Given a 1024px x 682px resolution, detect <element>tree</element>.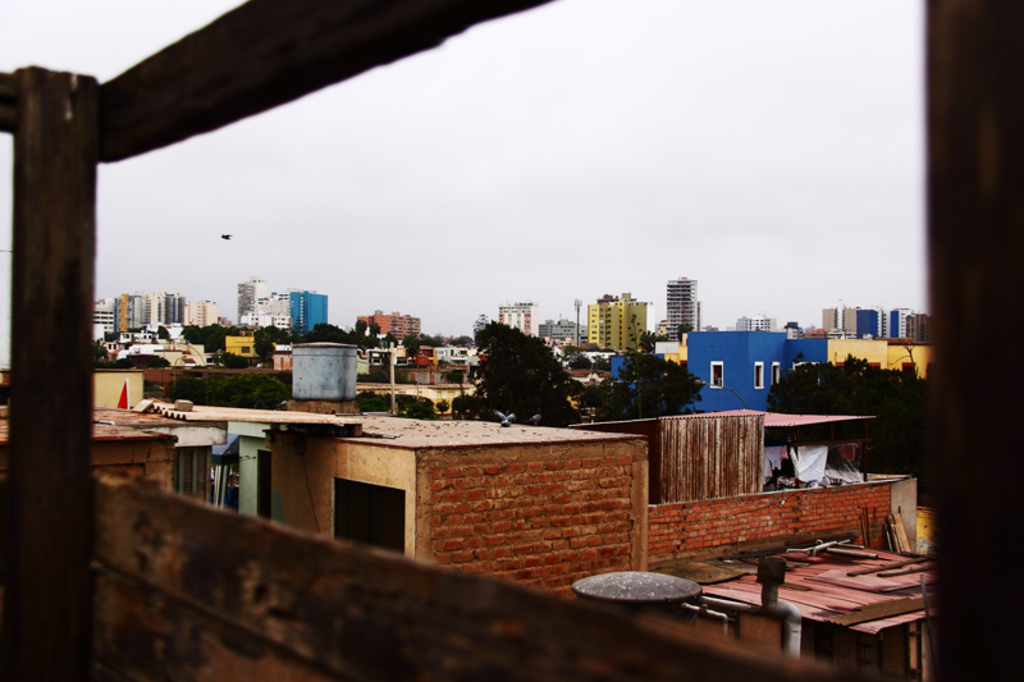
box(476, 312, 568, 416).
